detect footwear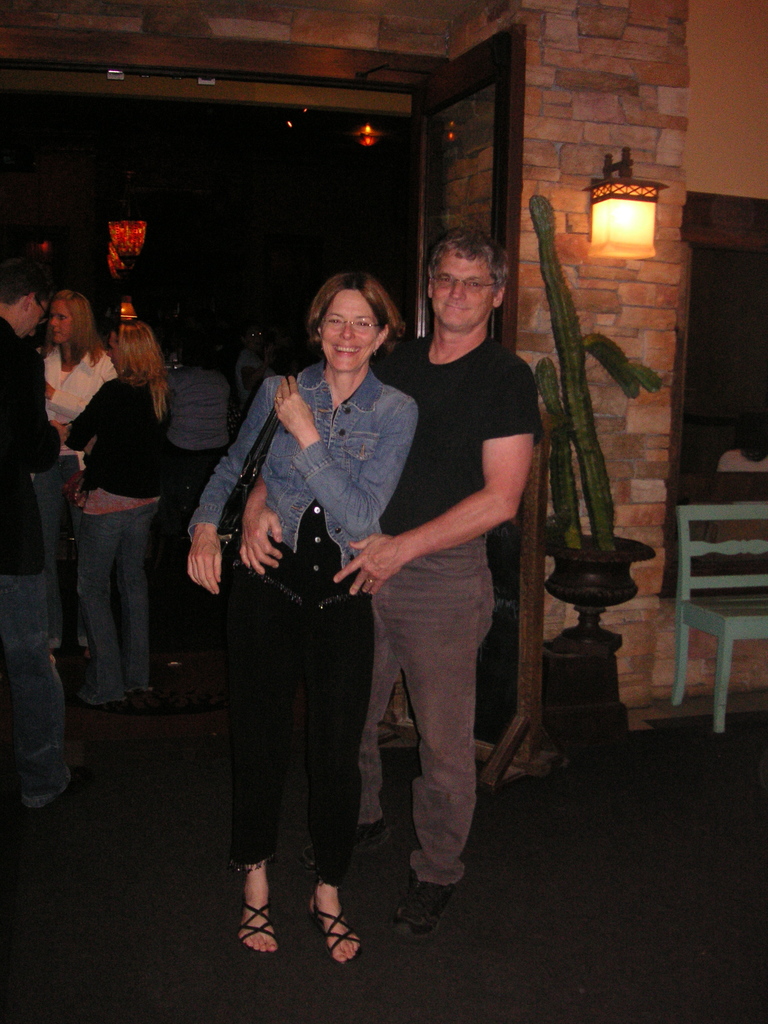
region(348, 819, 387, 865)
